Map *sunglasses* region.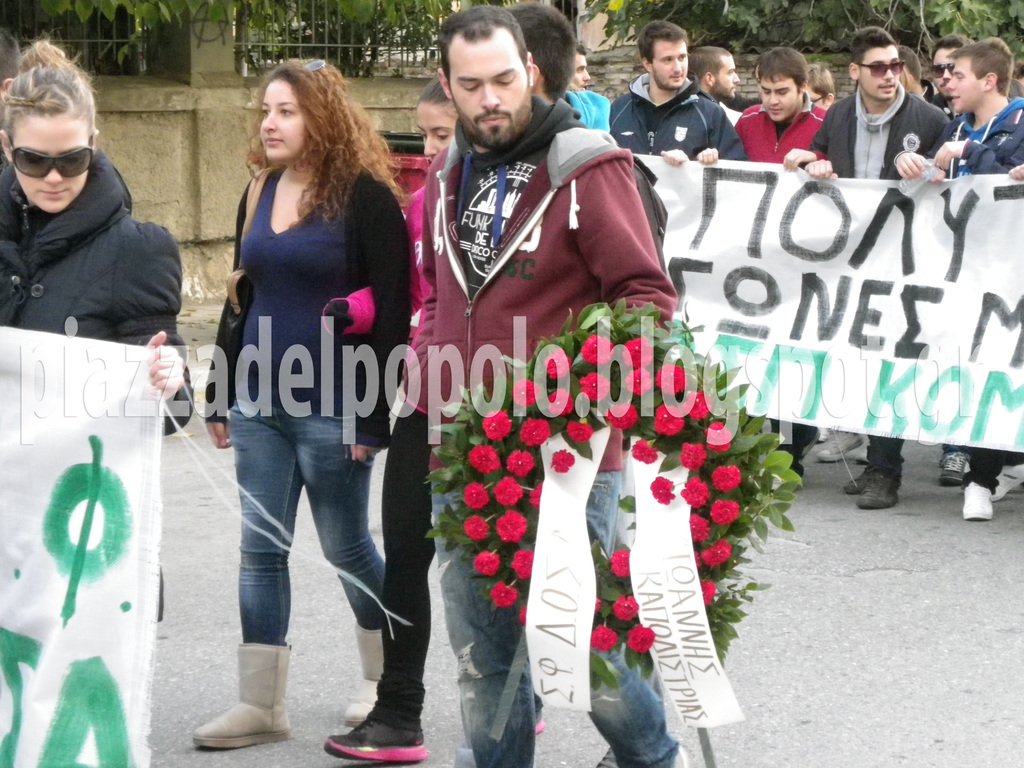
Mapped to {"left": 307, "top": 60, "right": 325, "bottom": 76}.
